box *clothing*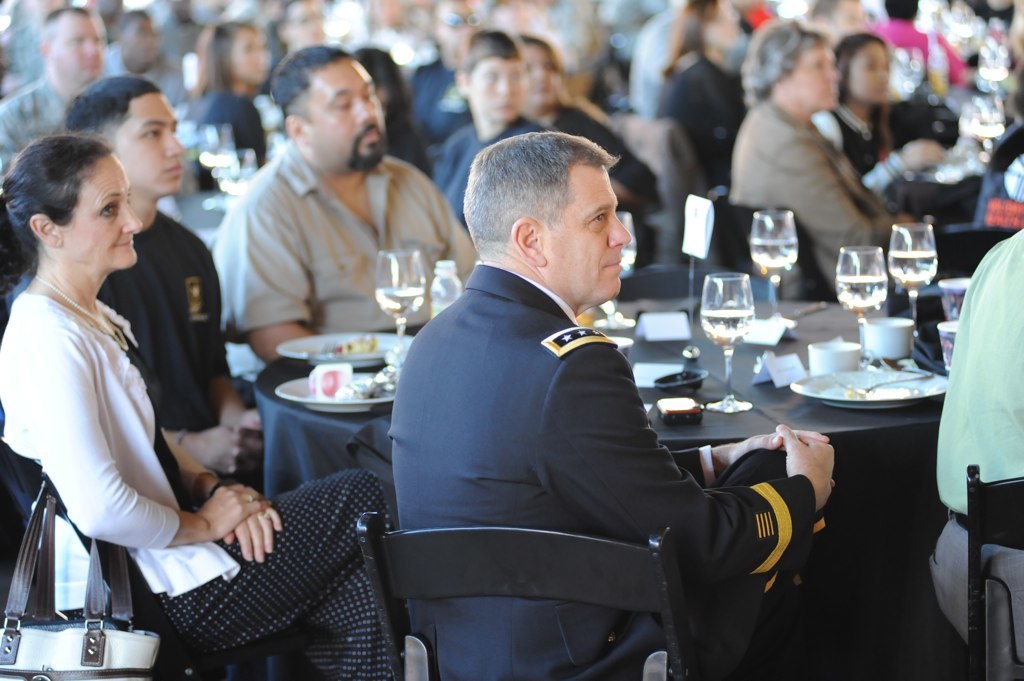
[x1=379, y1=261, x2=827, y2=676]
